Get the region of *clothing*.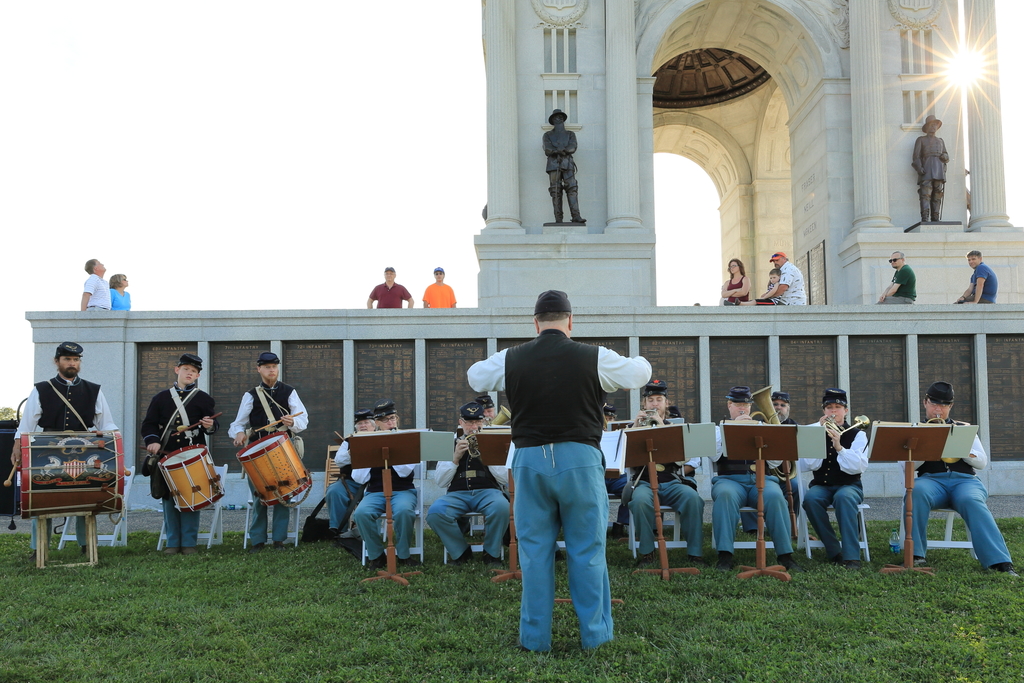
crop(11, 369, 124, 545).
